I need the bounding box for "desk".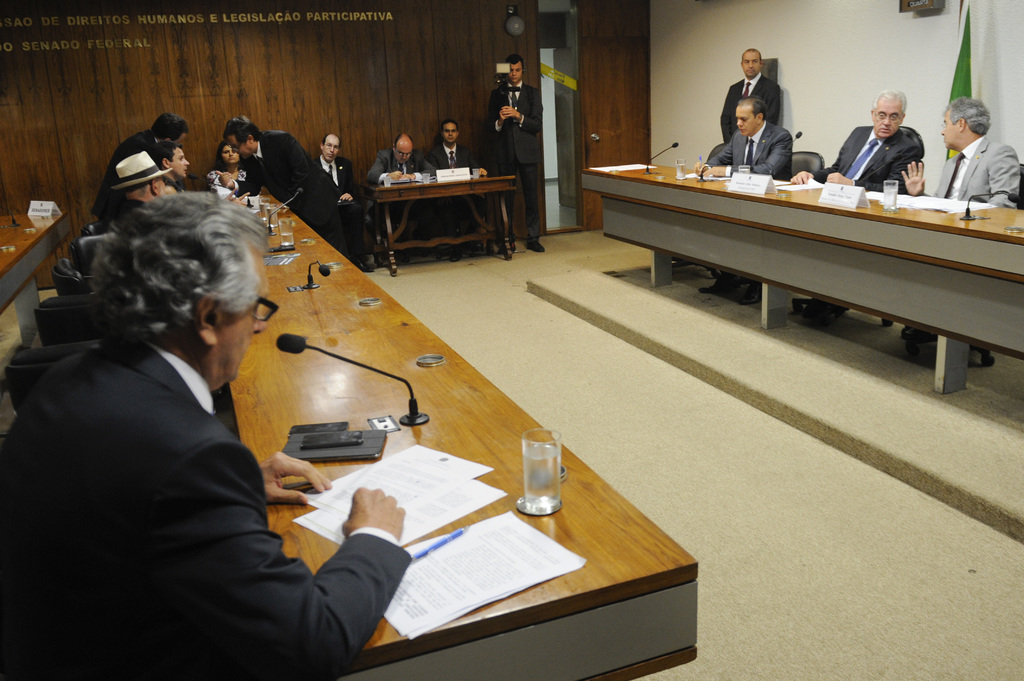
Here it is: [1, 212, 65, 344].
